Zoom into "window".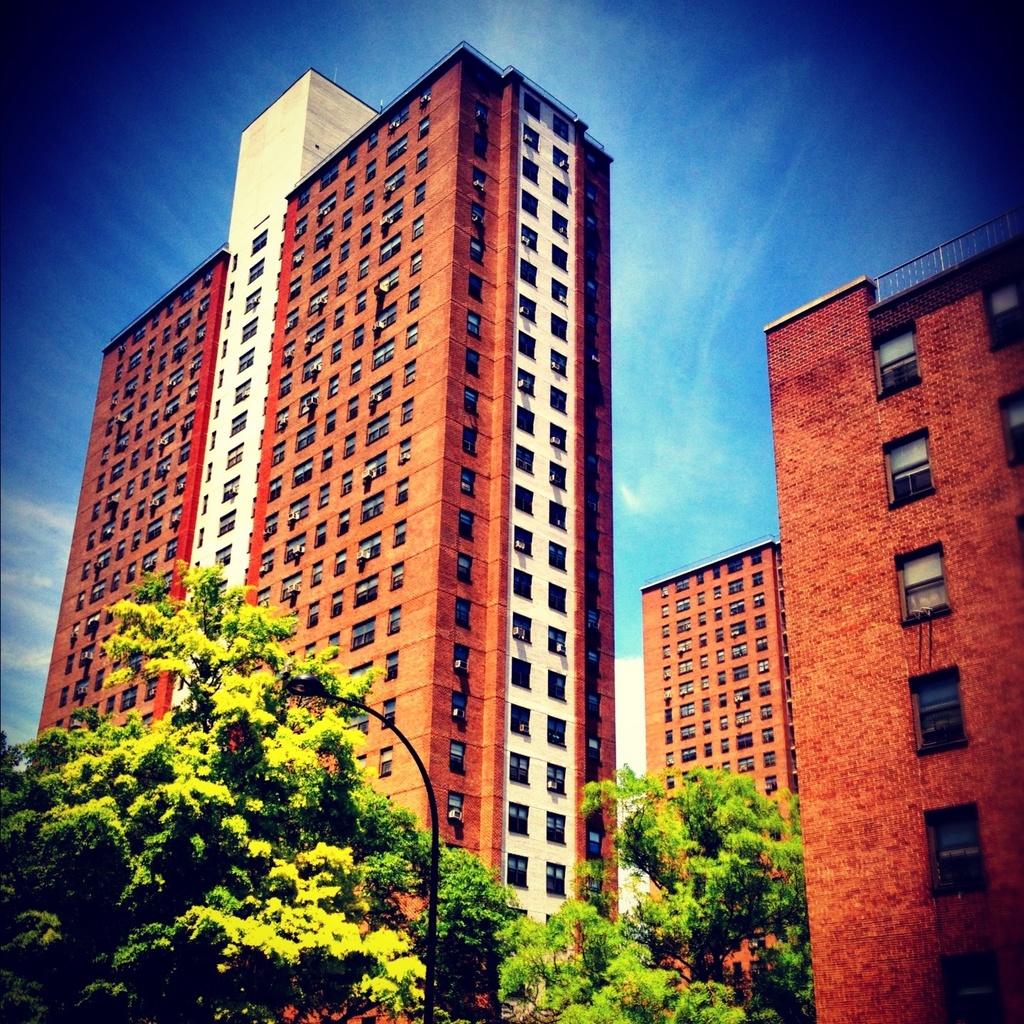
Zoom target: bbox(719, 692, 728, 707).
